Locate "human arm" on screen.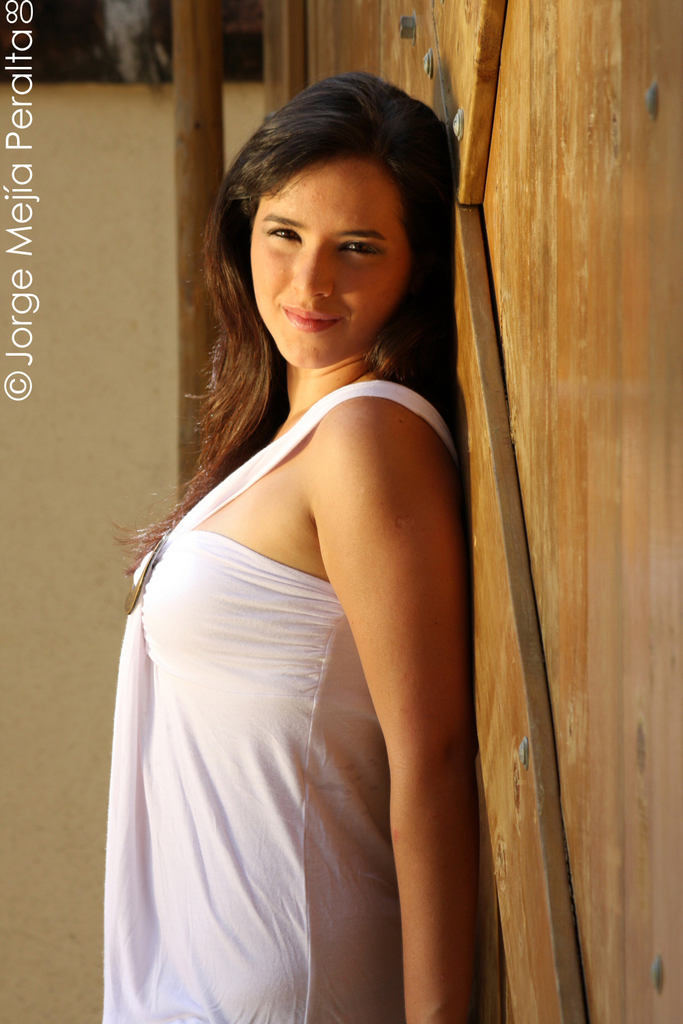
On screen at 284/345/488/1012.
